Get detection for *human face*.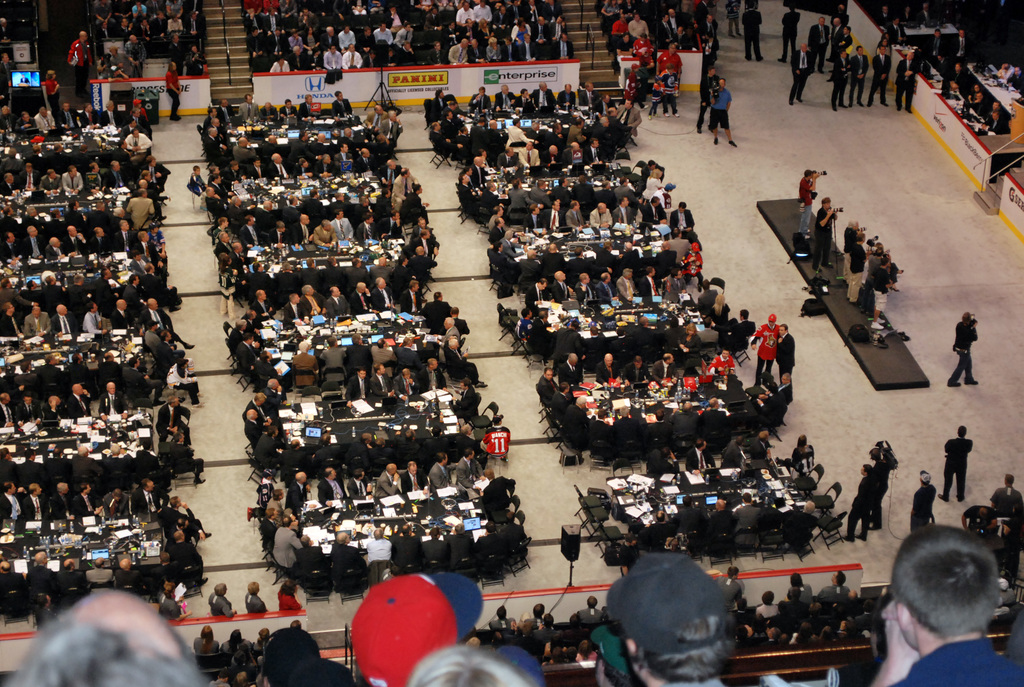
Detection: rect(391, 5, 397, 14).
